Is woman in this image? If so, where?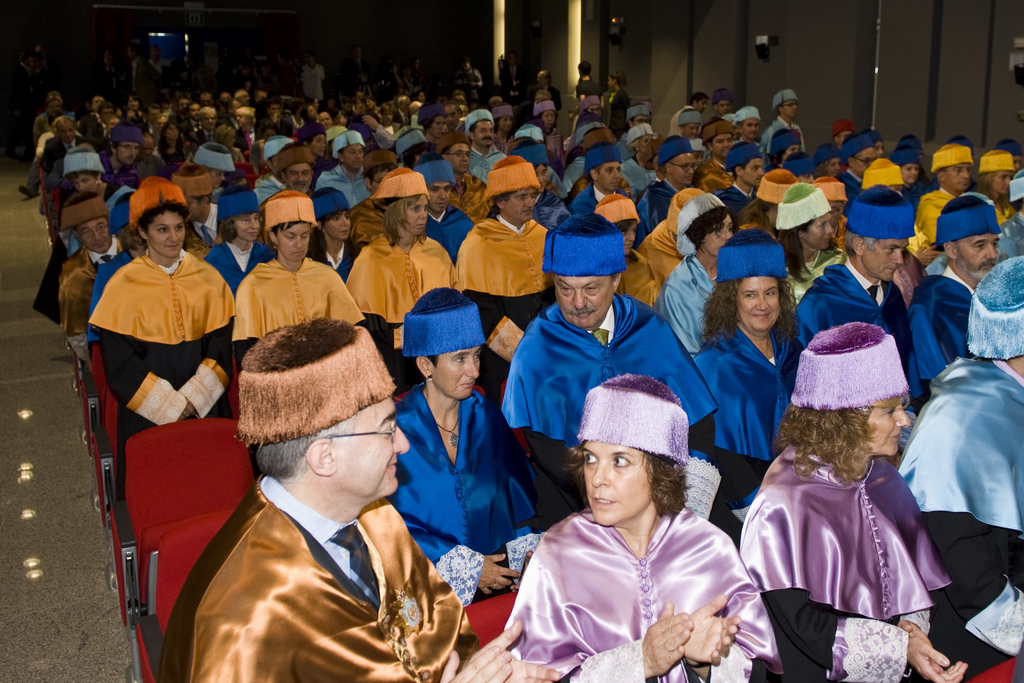
Yes, at [90,175,240,497].
